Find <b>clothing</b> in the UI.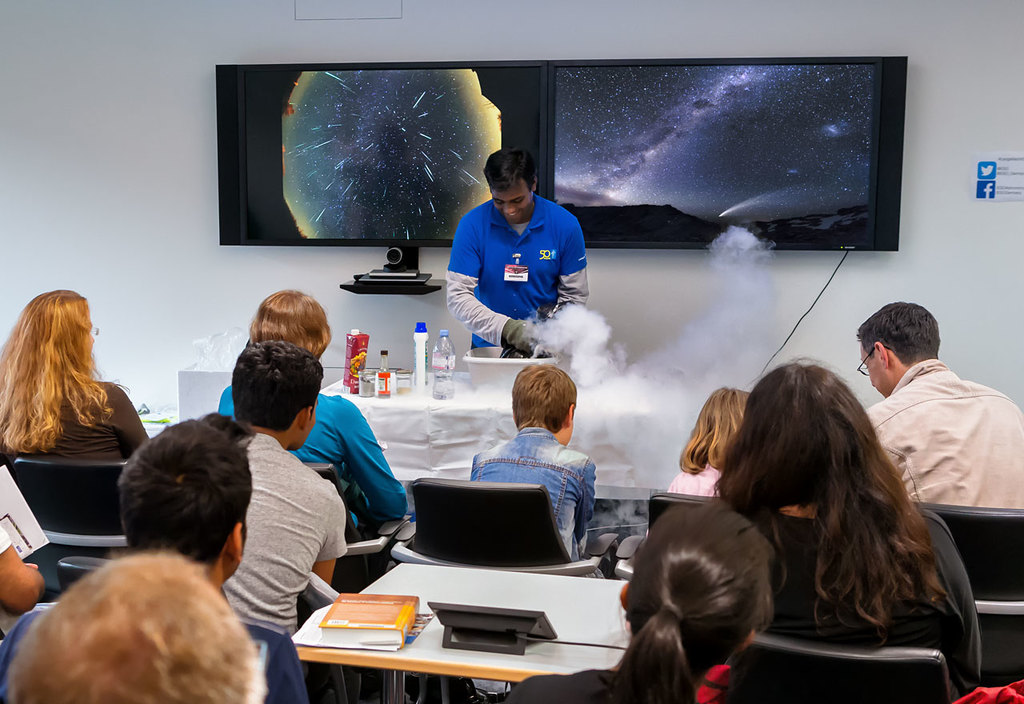
UI element at [left=474, top=426, right=598, bottom=568].
